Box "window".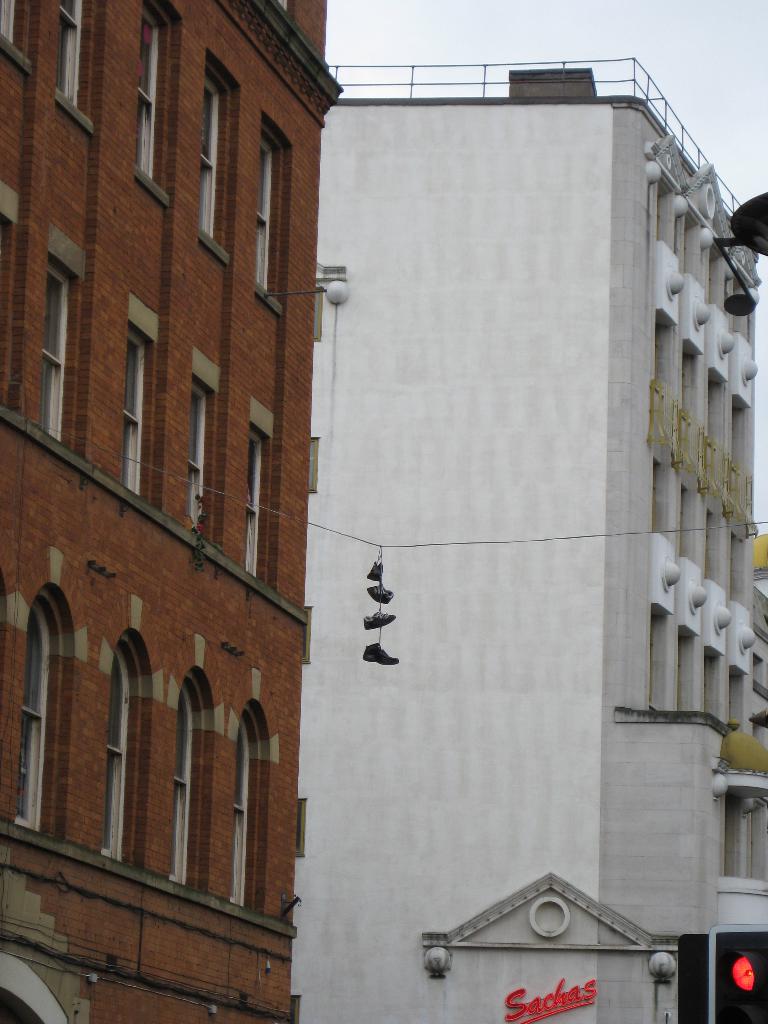
bbox=[701, 647, 723, 720].
